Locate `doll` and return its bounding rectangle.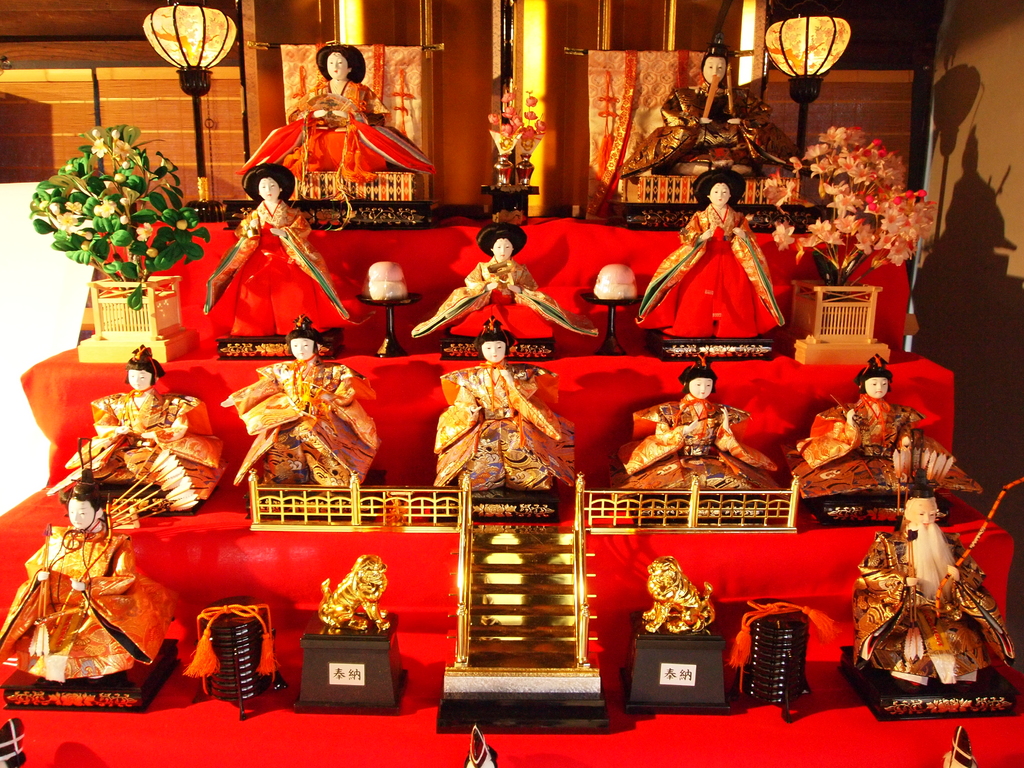
[625, 178, 778, 344].
